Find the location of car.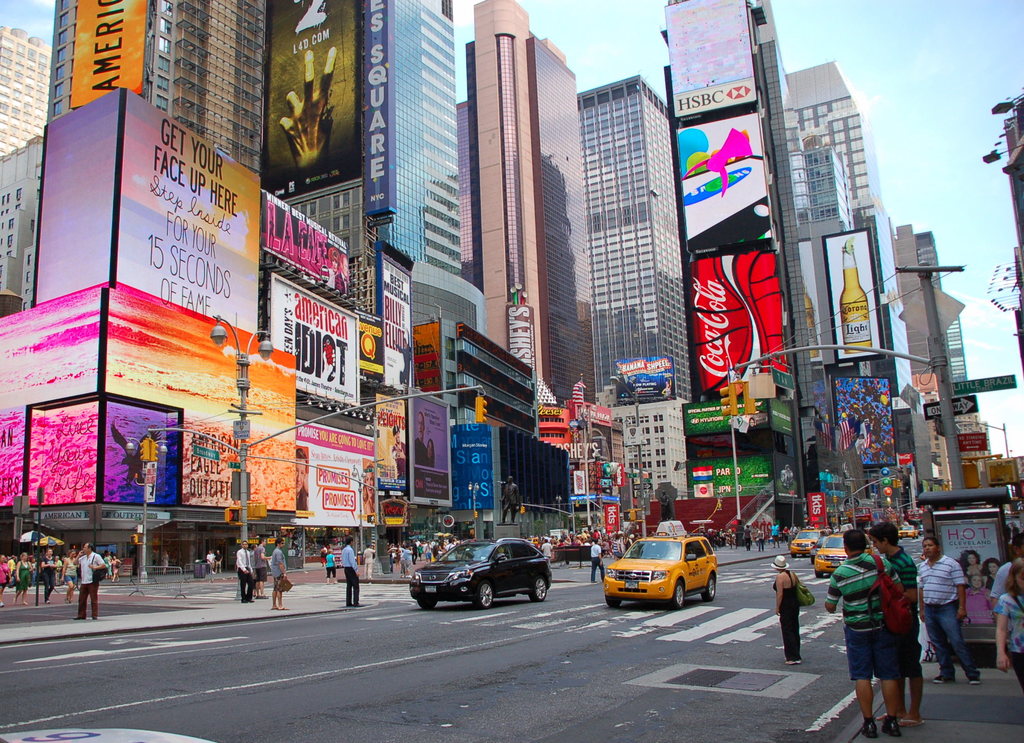
Location: {"left": 811, "top": 536, "right": 877, "bottom": 580}.
